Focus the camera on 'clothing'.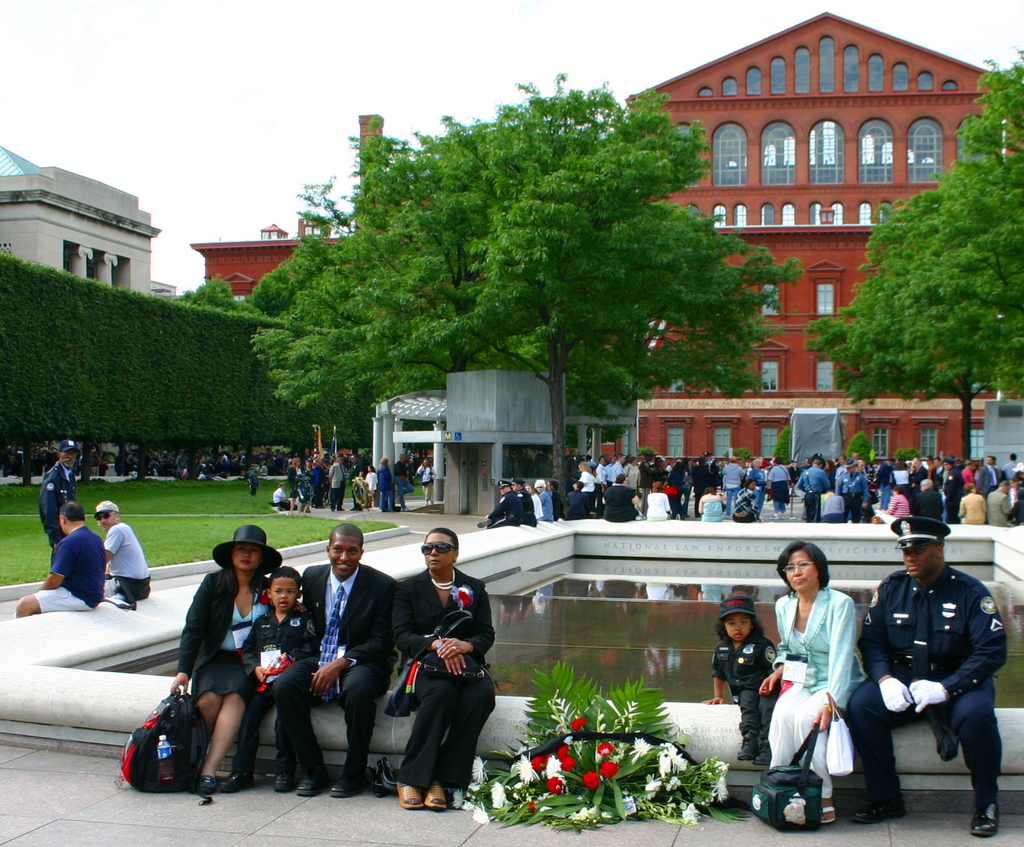
Focus region: left=41, top=461, right=76, bottom=551.
